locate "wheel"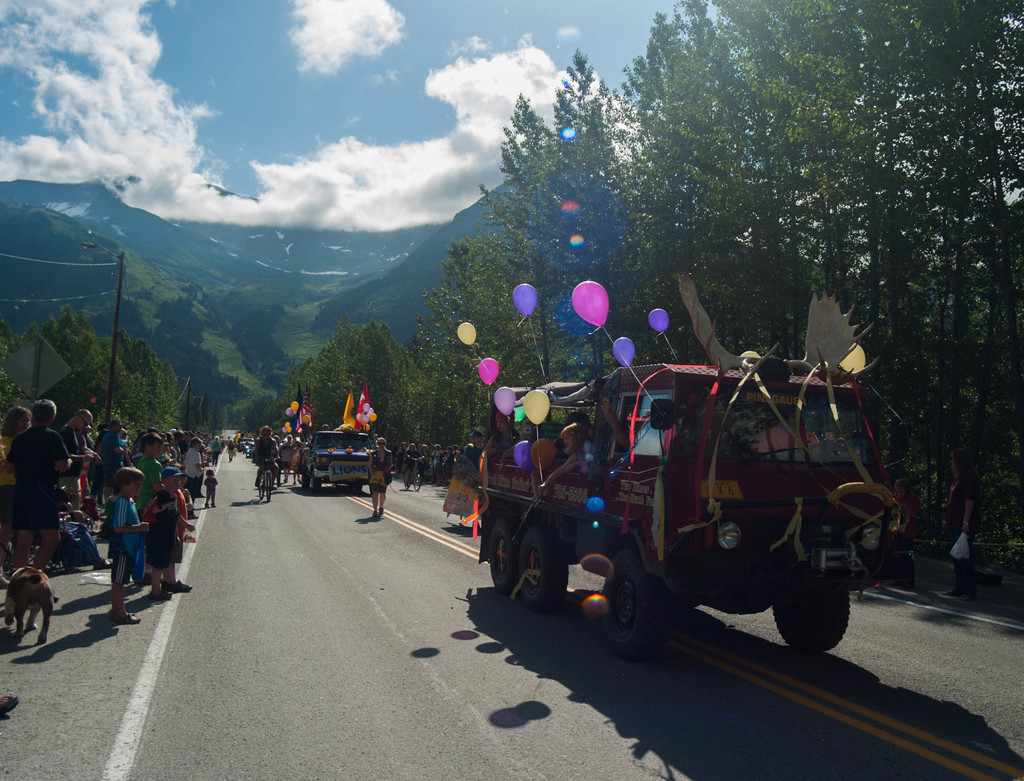
box=[600, 546, 674, 660]
